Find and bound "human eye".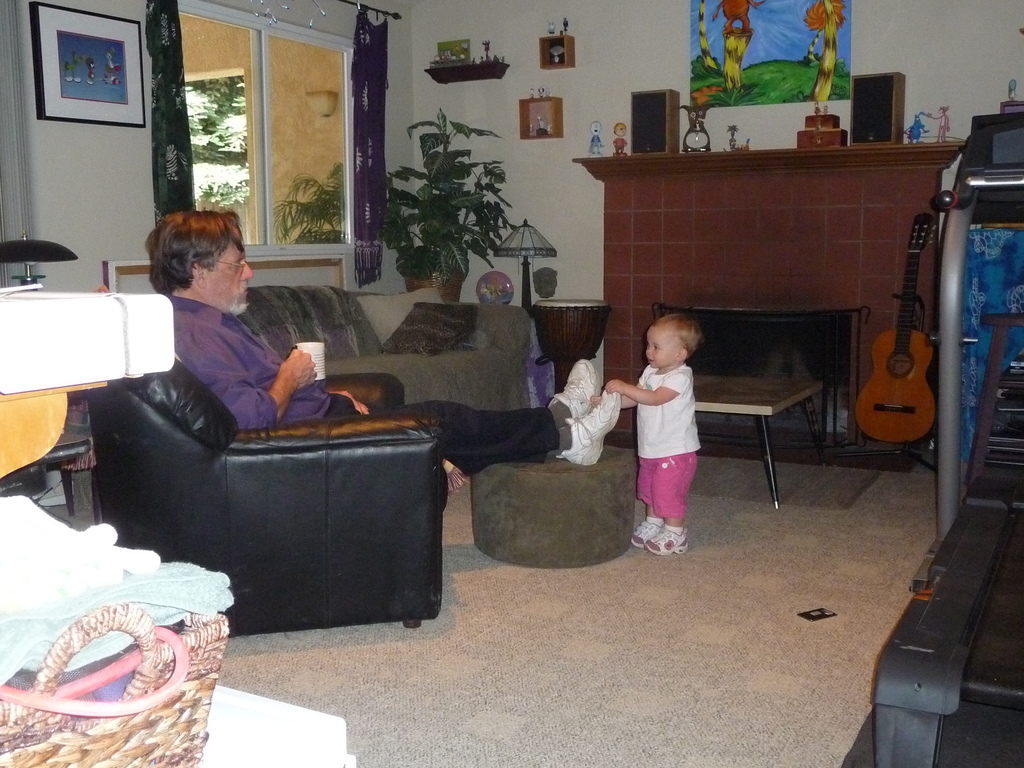
Bound: x1=230, y1=261, x2=243, y2=272.
